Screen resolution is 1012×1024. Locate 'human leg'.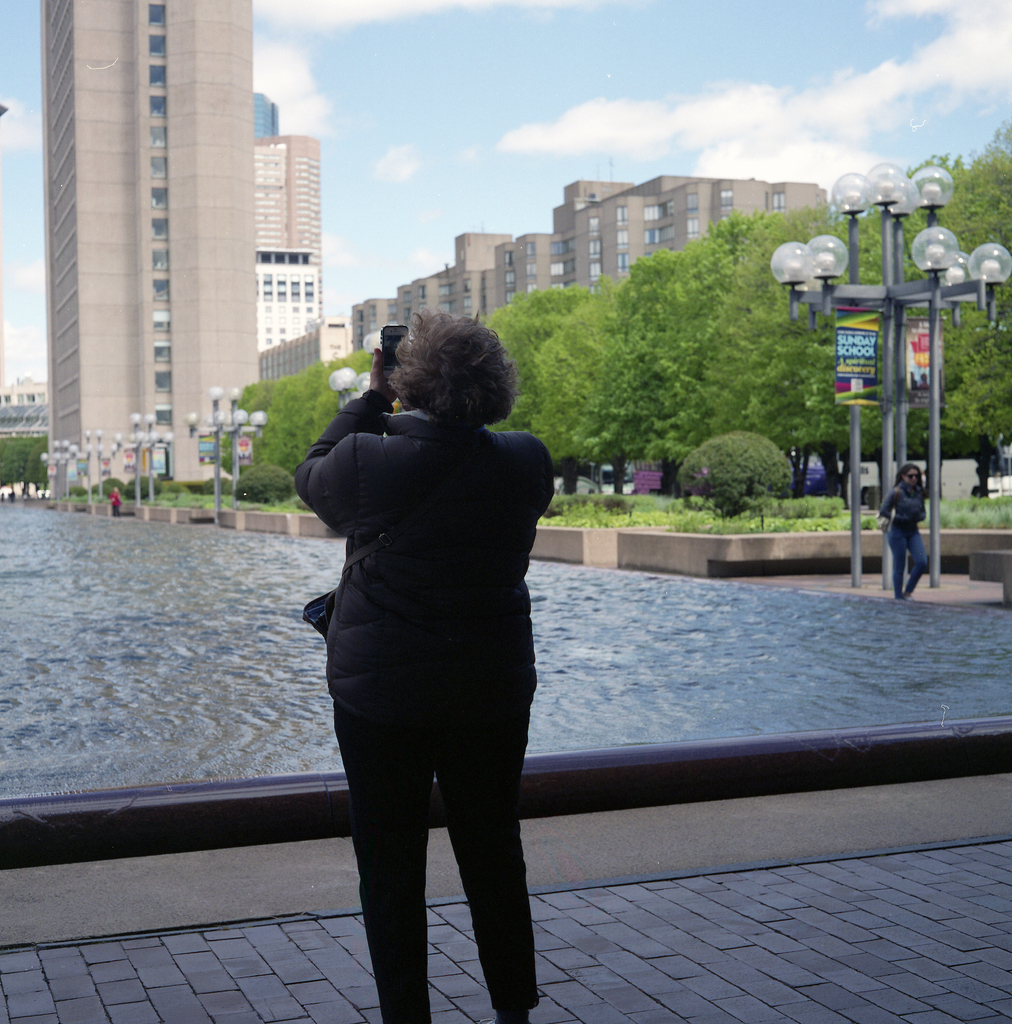
[x1=336, y1=678, x2=433, y2=1023].
